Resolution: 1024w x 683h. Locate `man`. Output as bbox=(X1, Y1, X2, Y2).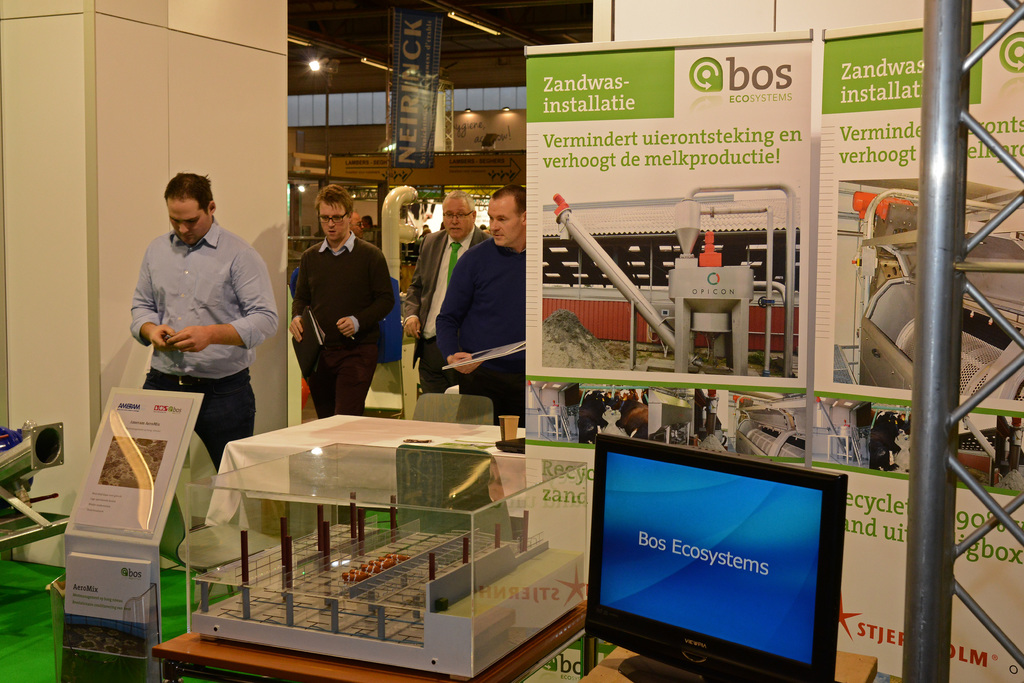
bbox=(397, 190, 488, 395).
